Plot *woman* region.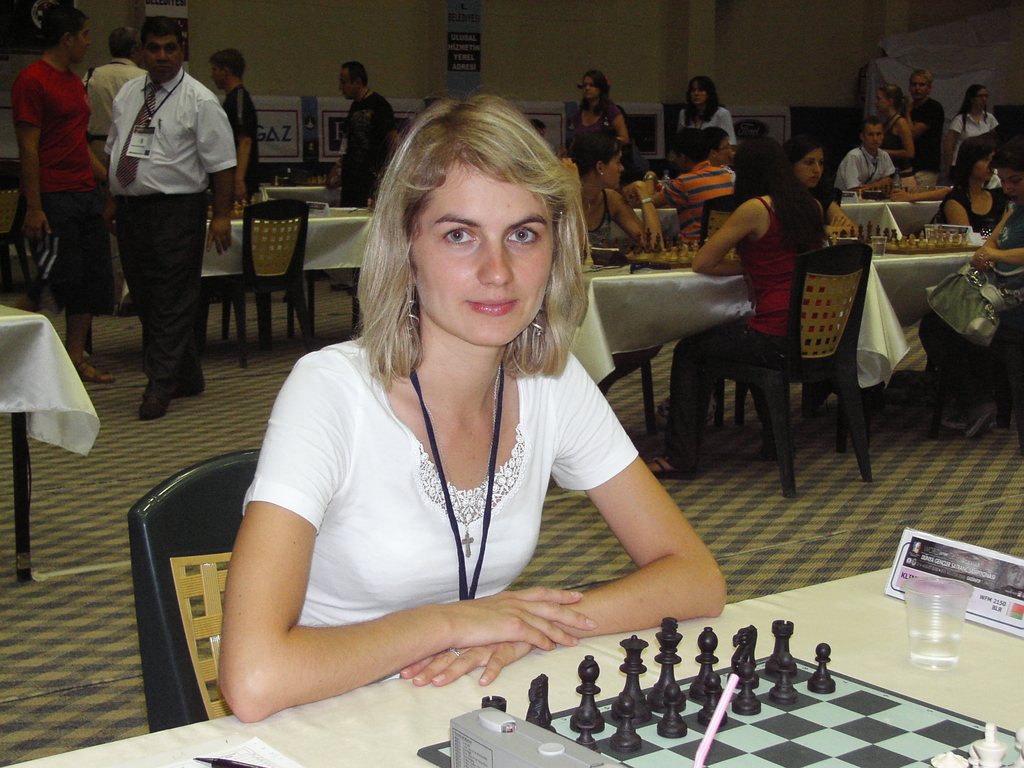
Plotted at (x1=186, y1=99, x2=692, y2=729).
